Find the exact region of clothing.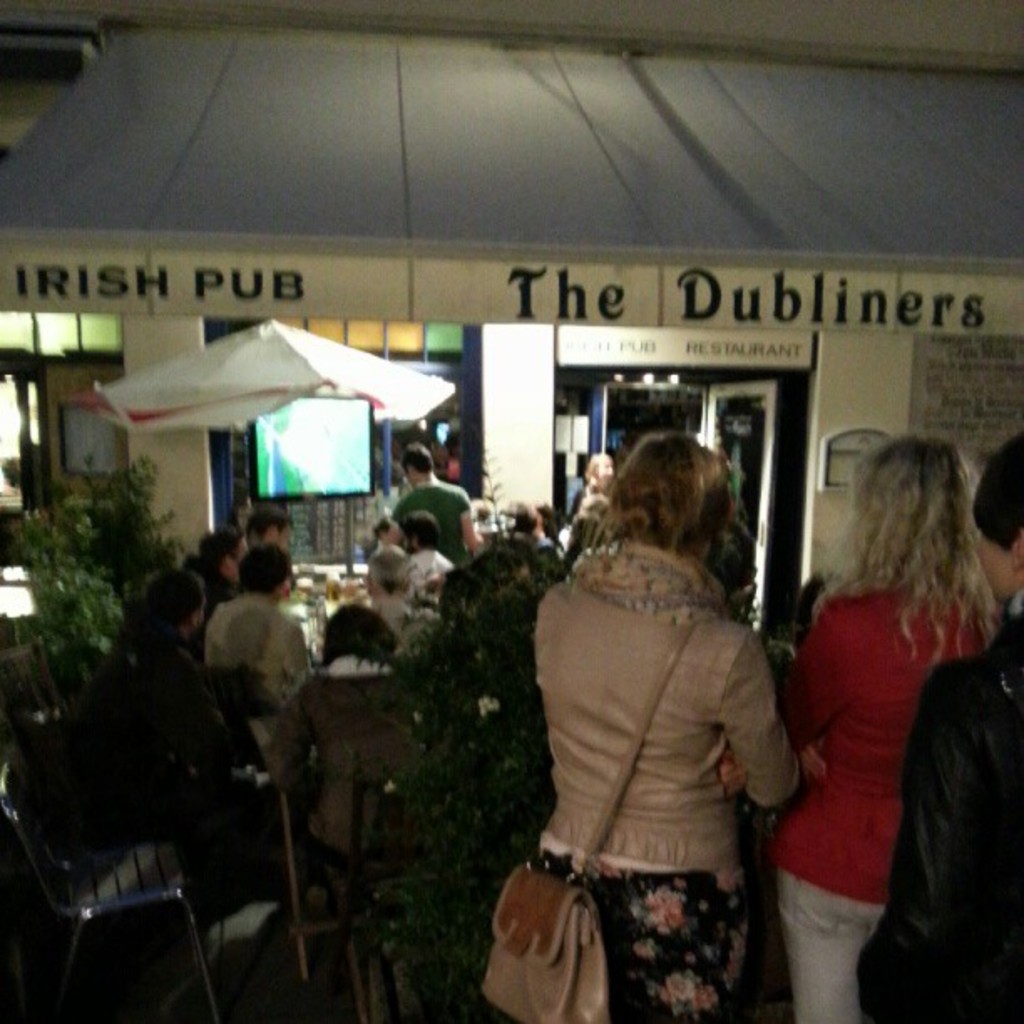
Exact region: <region>368, 594, 448, 654</region>.
